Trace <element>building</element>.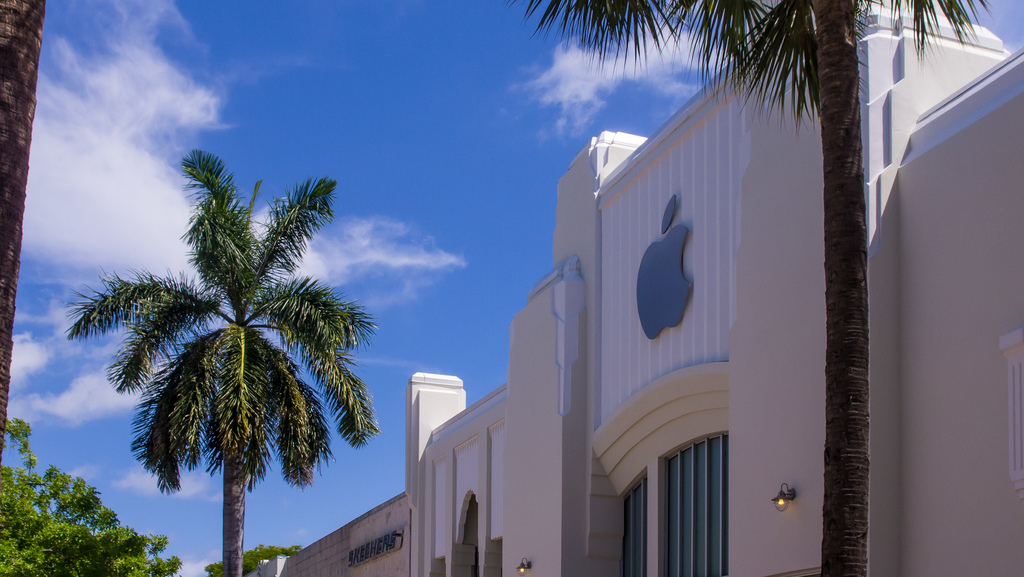
Traced to rect(243, 0, 1023, 576).
